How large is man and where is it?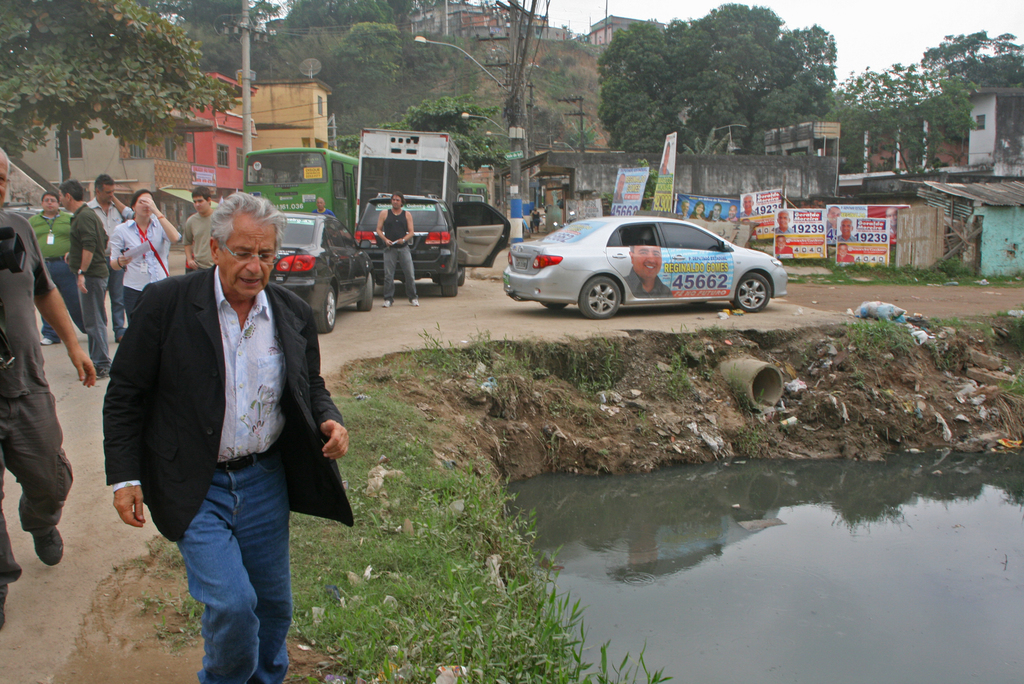
Bounding box: Rect(85, 172, 135, 341).
